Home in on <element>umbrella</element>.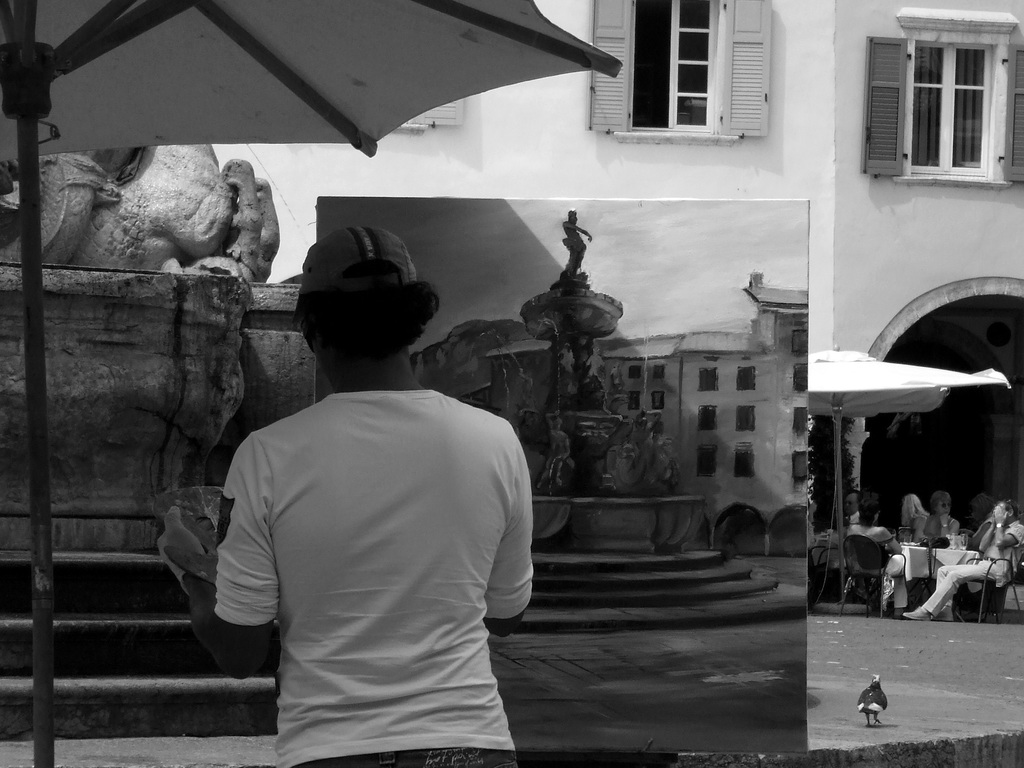
Homed in at x1=801 y1=344 x2=1011 y2=602.
